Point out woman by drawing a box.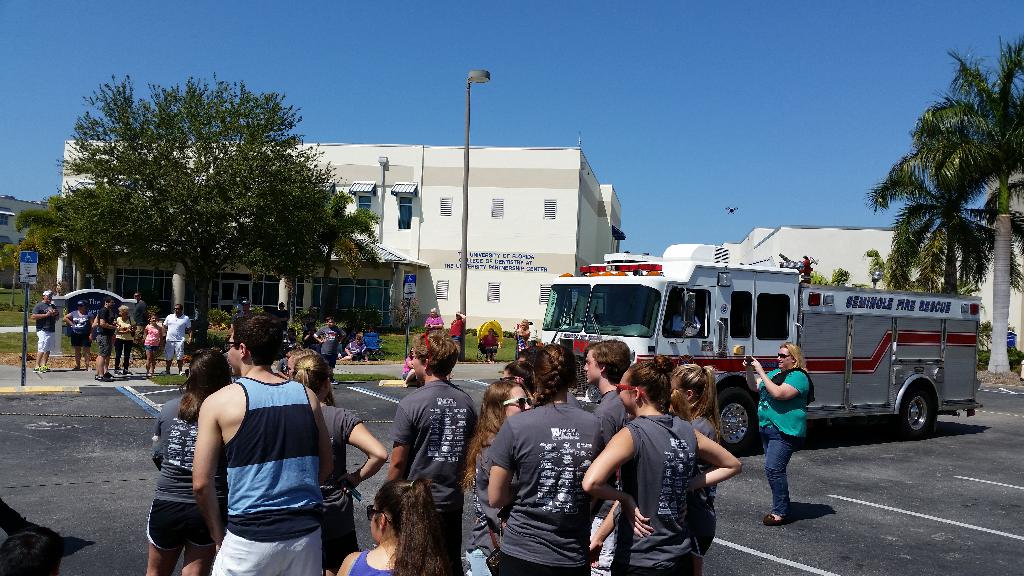
(x1=516, y1=318, x2=531, y2=356).
